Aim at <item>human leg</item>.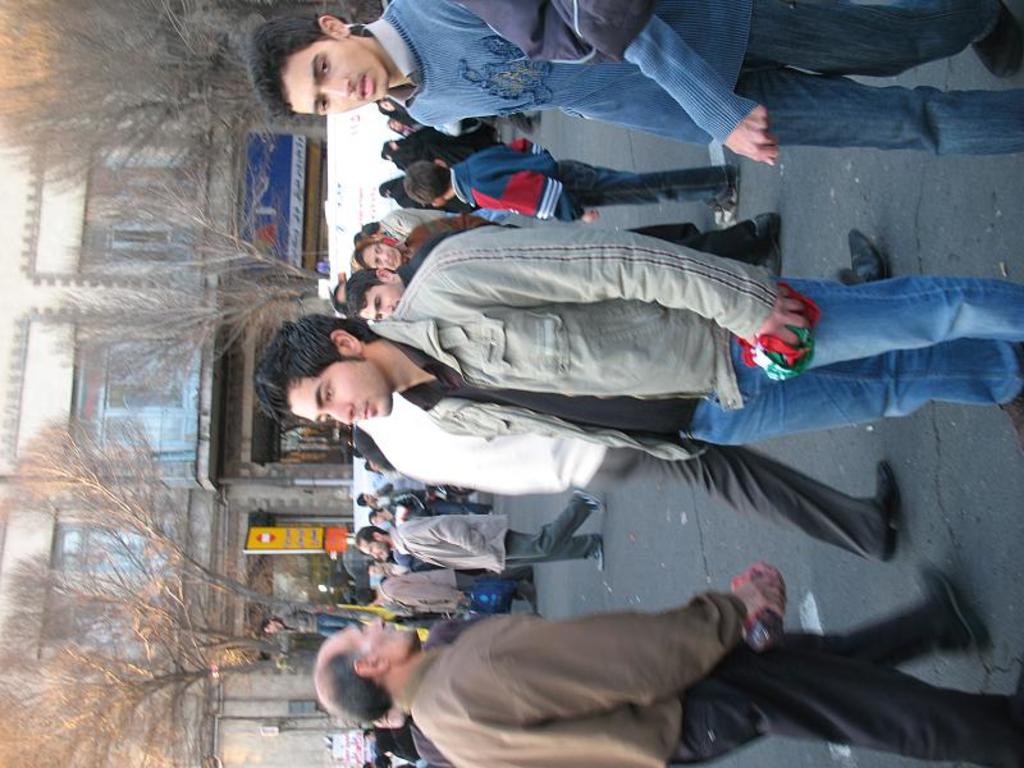
Aimed at {"x1": 559, "y1": 161, "x2": 737, "y2": 207}.
